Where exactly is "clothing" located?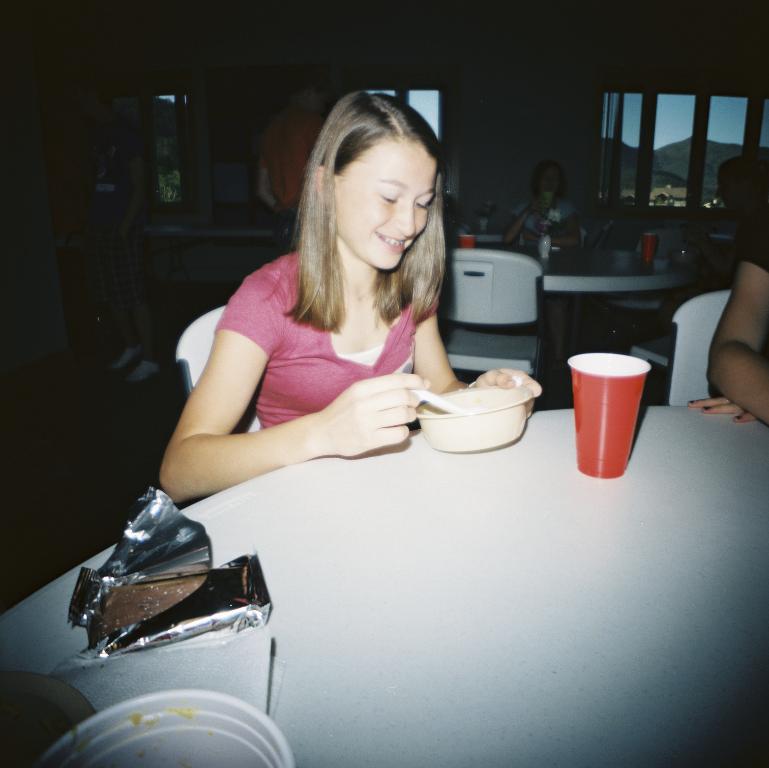
Its bounding box is region(84, 116, 147, 307).
